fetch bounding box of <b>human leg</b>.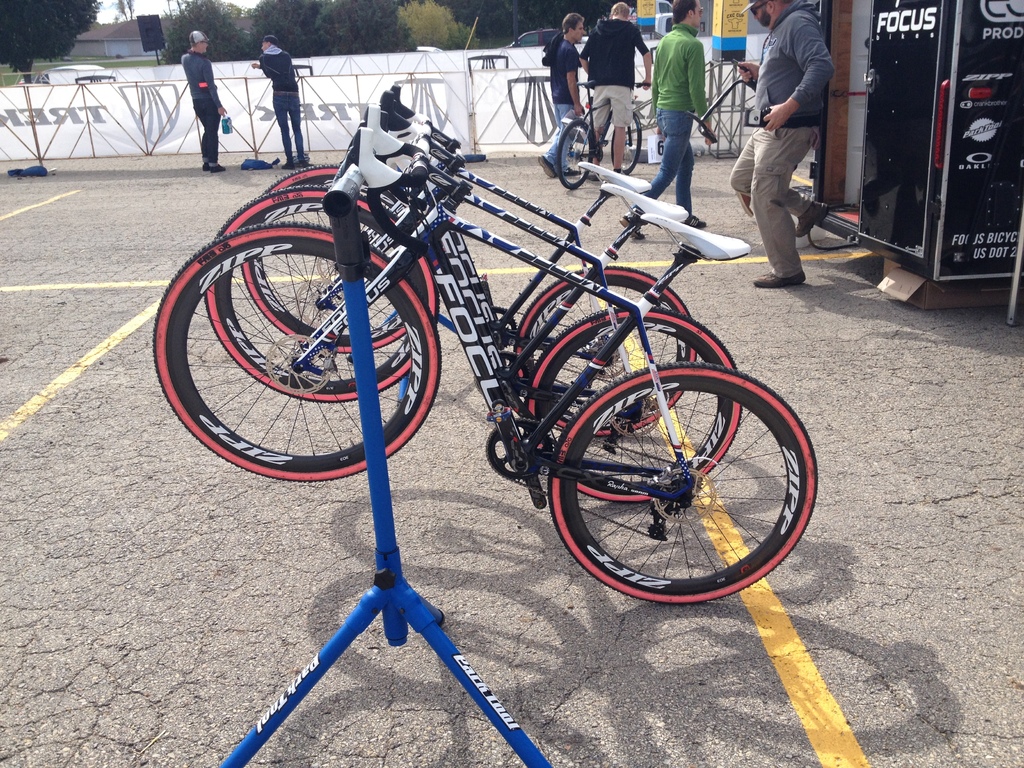
Bbox: 193/102/225/171.
